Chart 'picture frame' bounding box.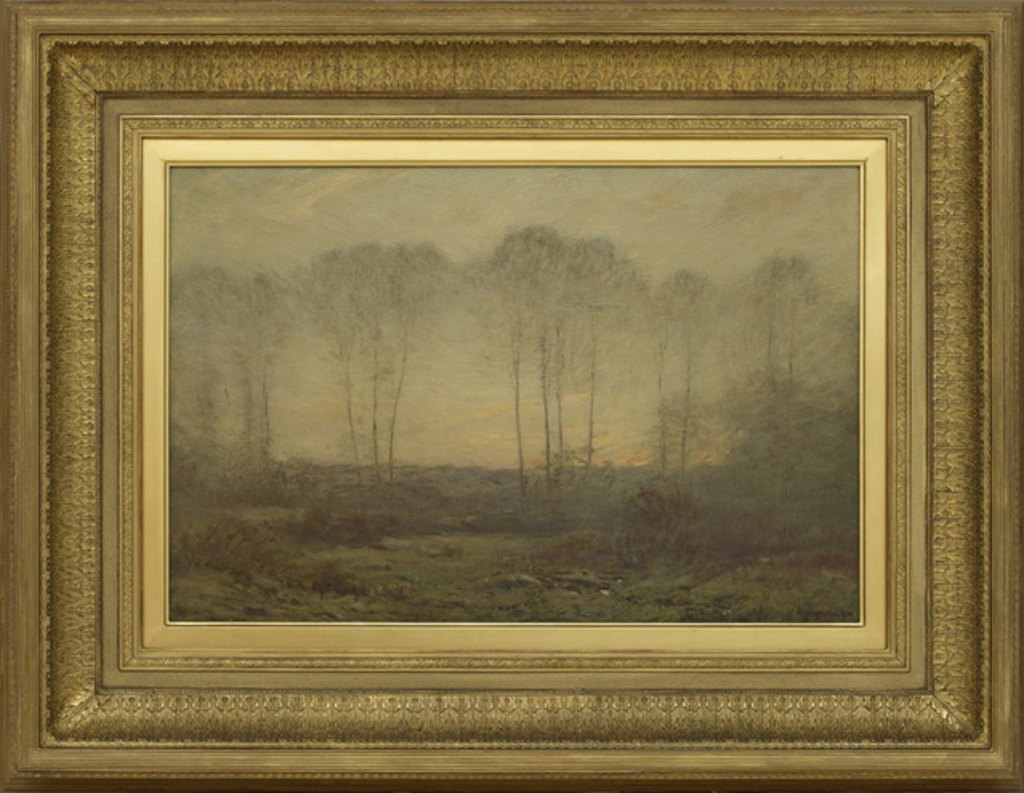
Charted: bbox=[0, 0, 1022, 791].
